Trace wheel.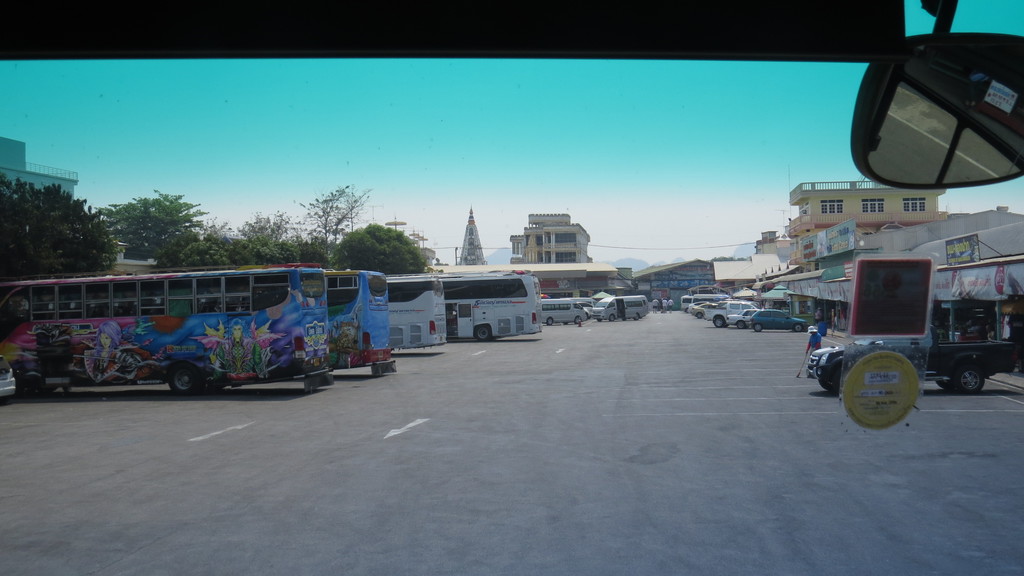
Traced to region(712, 316, 722, 325).
